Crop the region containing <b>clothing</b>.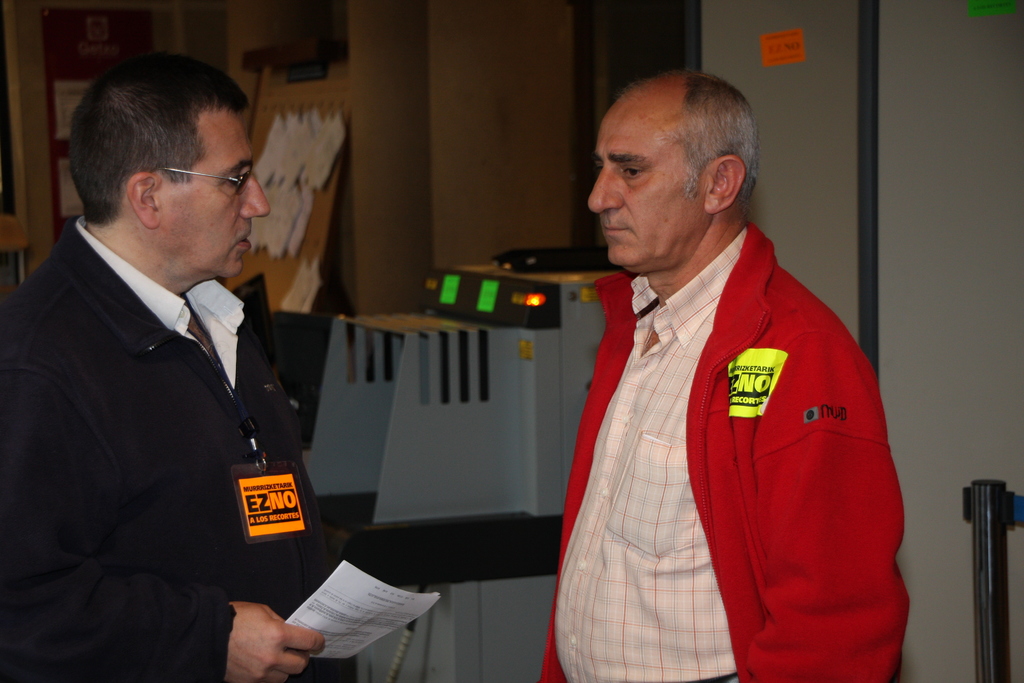
Crop region: region(0, 224, 364, 682).
